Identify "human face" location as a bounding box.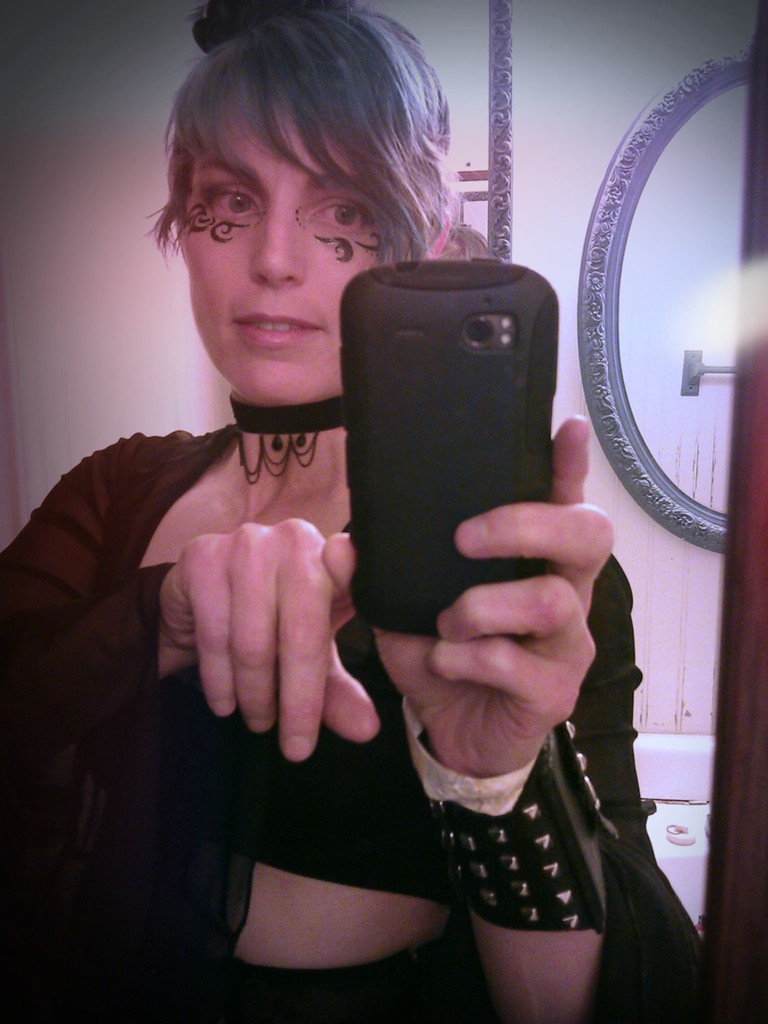
box(176, 102, 410, 407).
